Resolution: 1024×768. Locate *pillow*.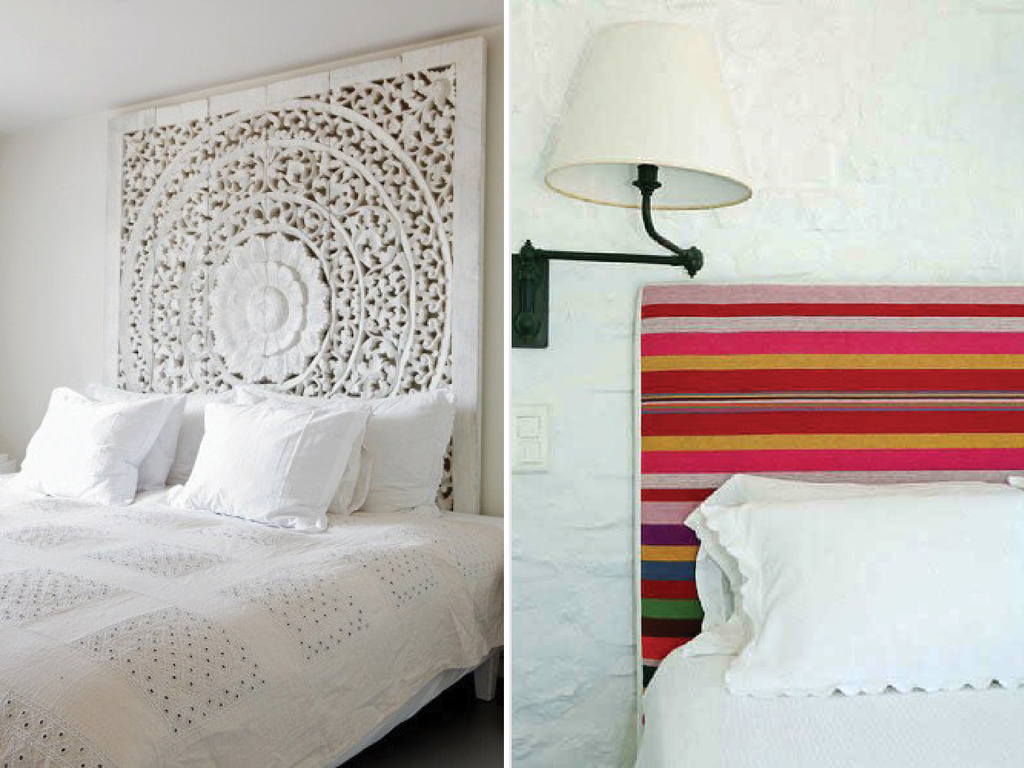
(x1=167, y1=391, x2=207, y2=484).
